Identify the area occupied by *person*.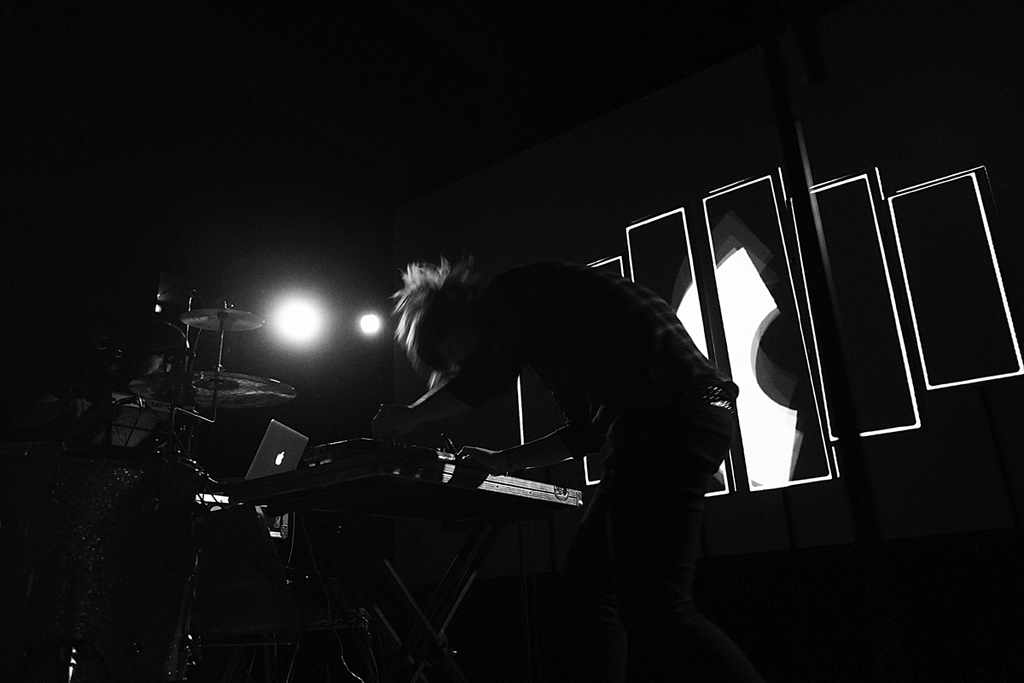
Area: l=359, t=233, r=655, b=608.
